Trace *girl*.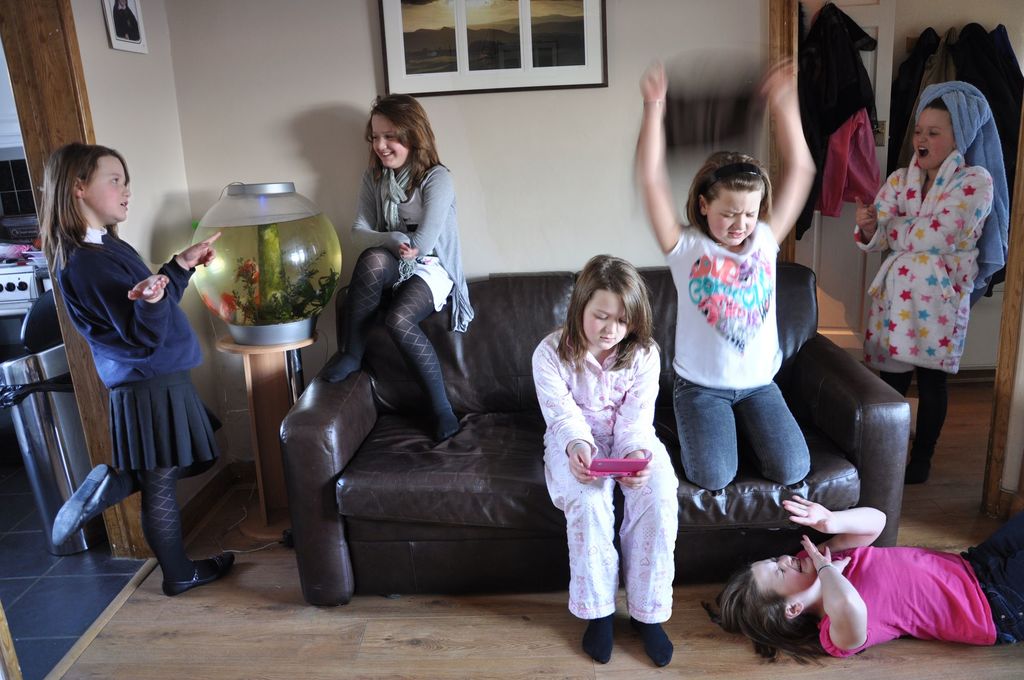
Traced to (49,129,225,586).
